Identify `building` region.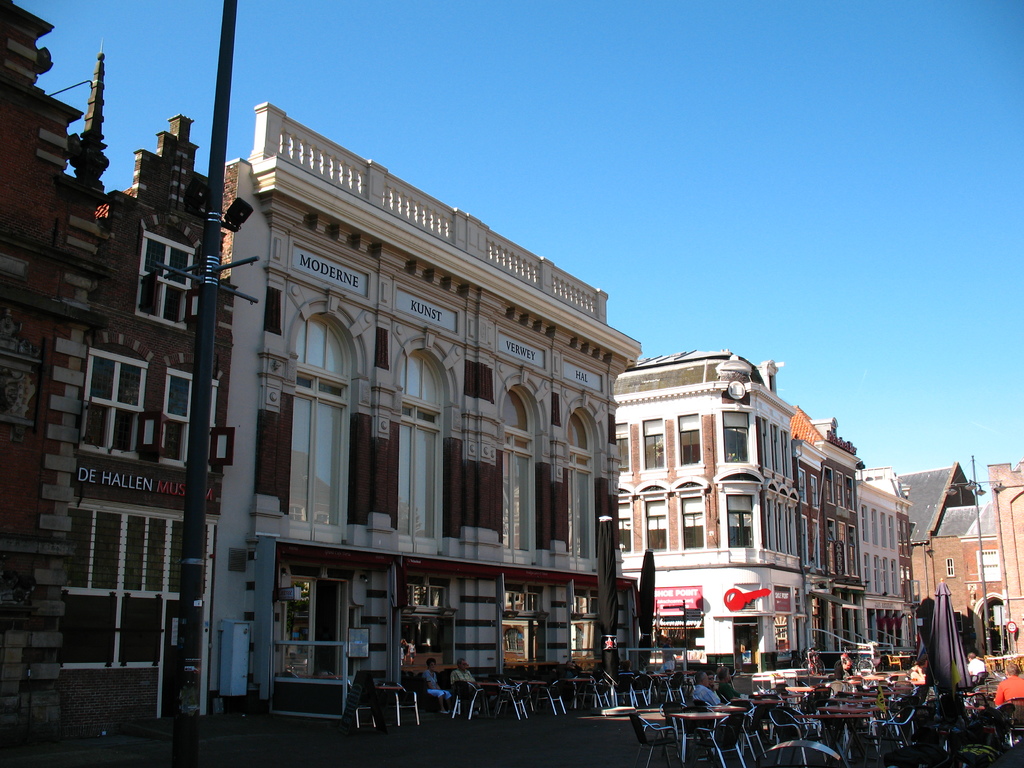
Region: (left=612, top=341, right=927, bottom=669).
